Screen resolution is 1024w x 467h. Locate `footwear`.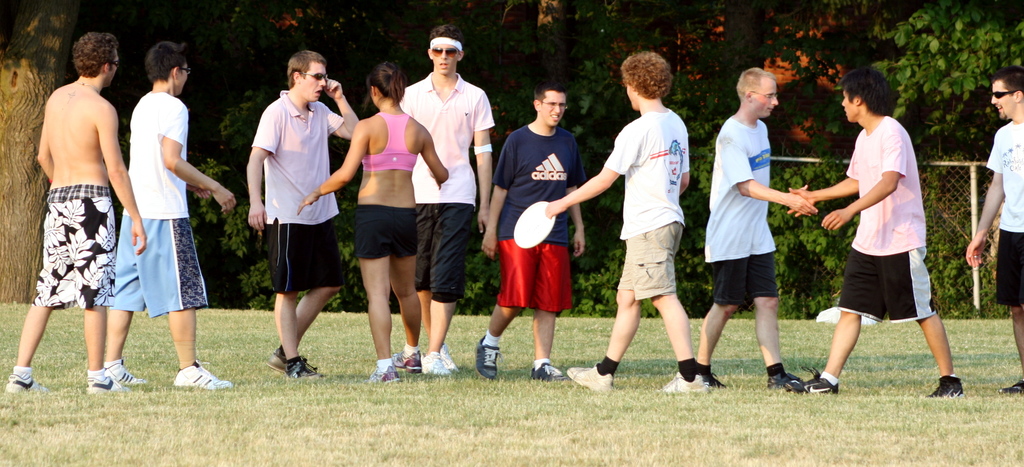
BBox(399, 348, 424, 371).
